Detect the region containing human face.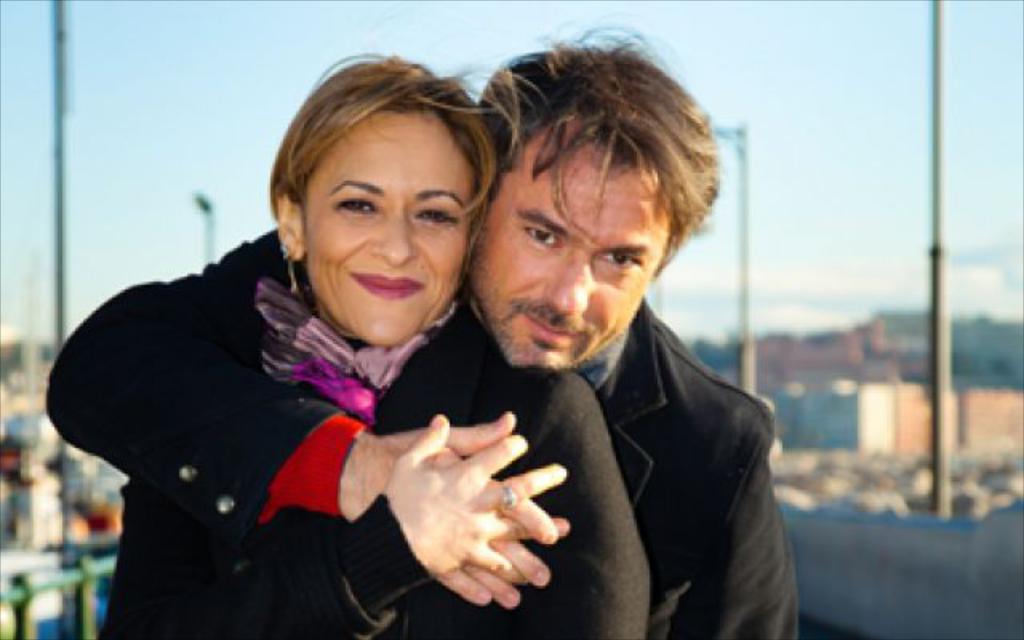
crop(478, 125, 666, 370).
